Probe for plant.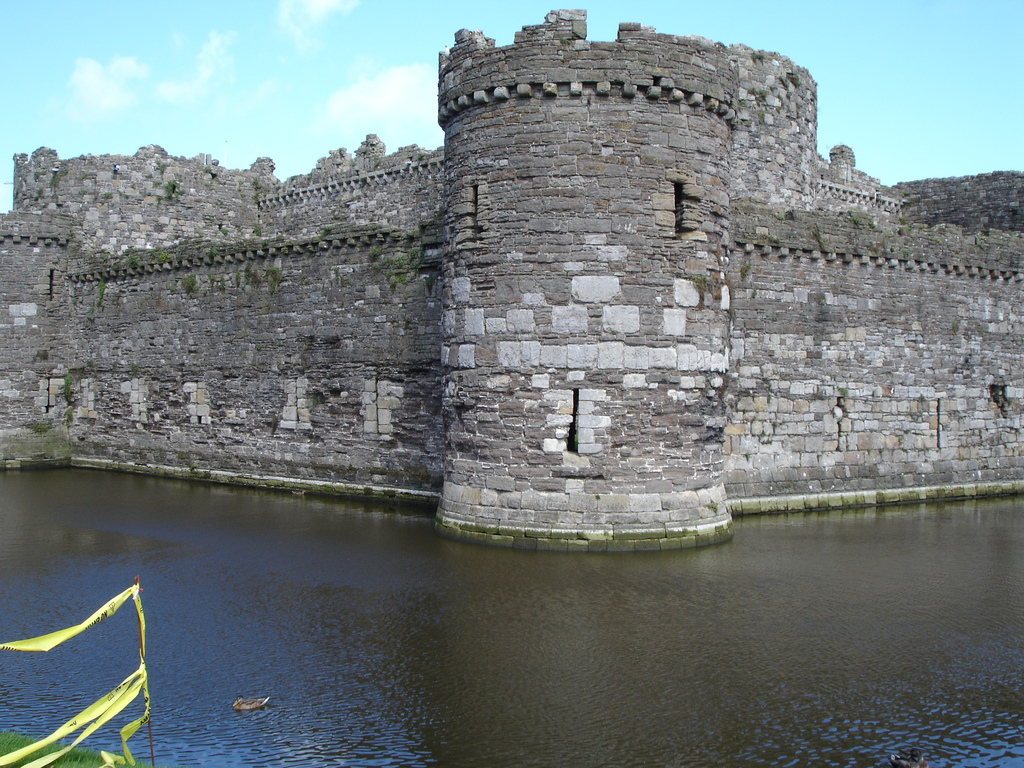
Probe result: left=239, top=270, right=256, bottom=284.
